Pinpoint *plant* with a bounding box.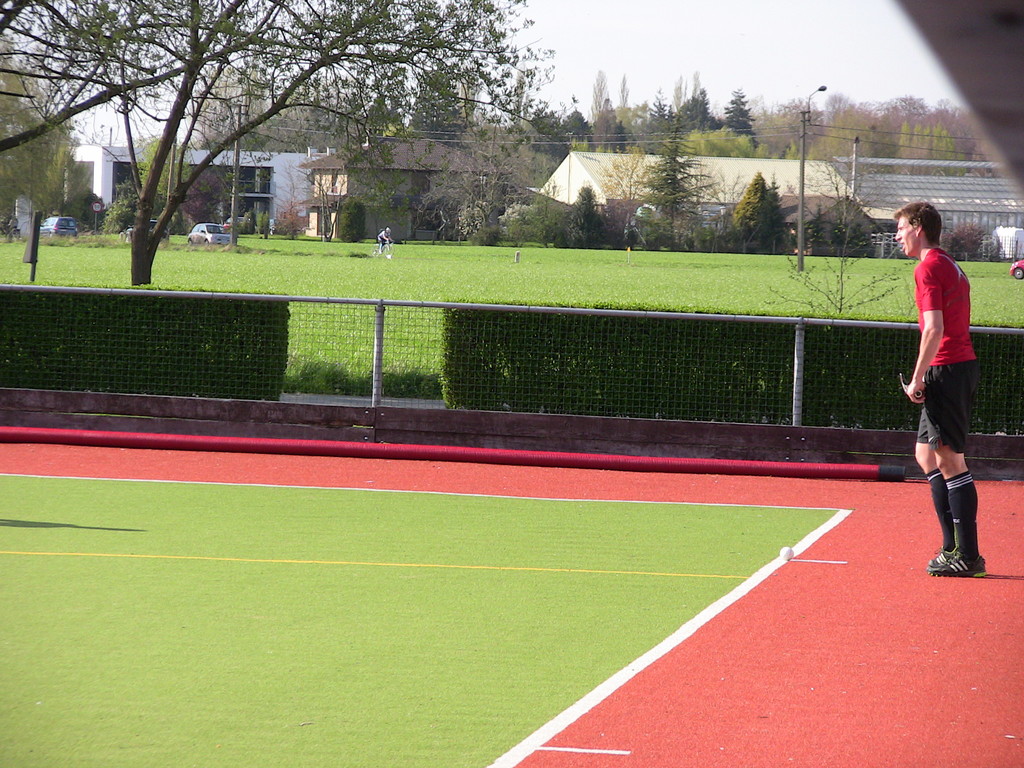
box(822, 212, 871, 255).
